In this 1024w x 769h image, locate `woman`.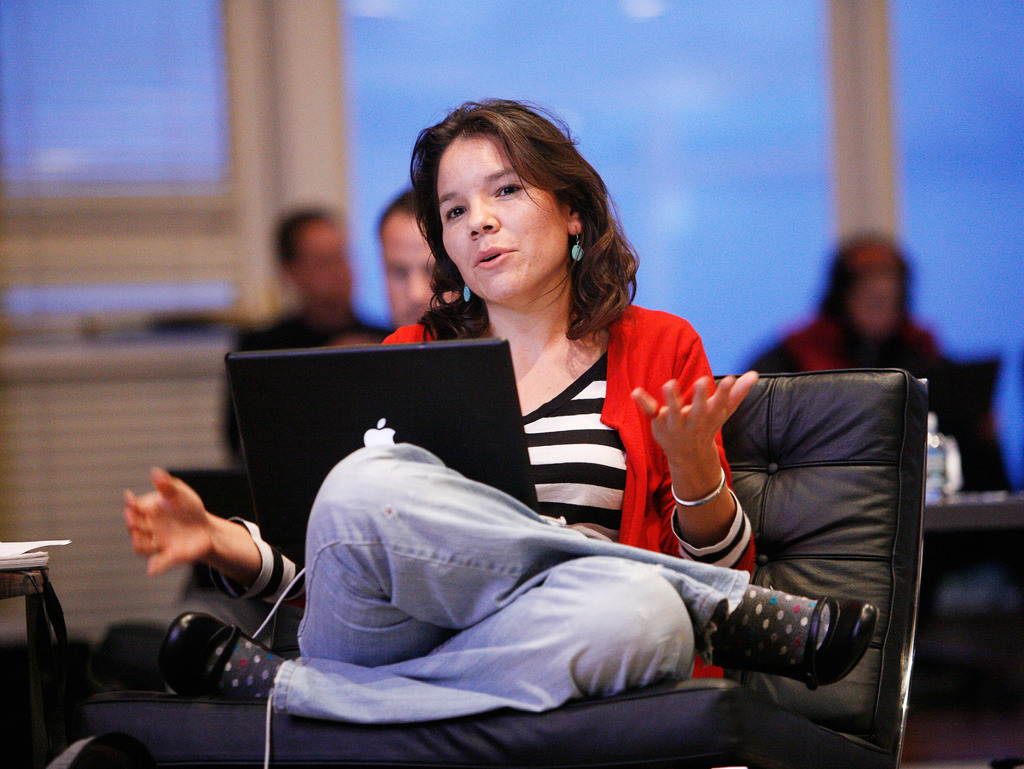
Bounding box: x1=217 y1=122 x2=879 y2=731.
